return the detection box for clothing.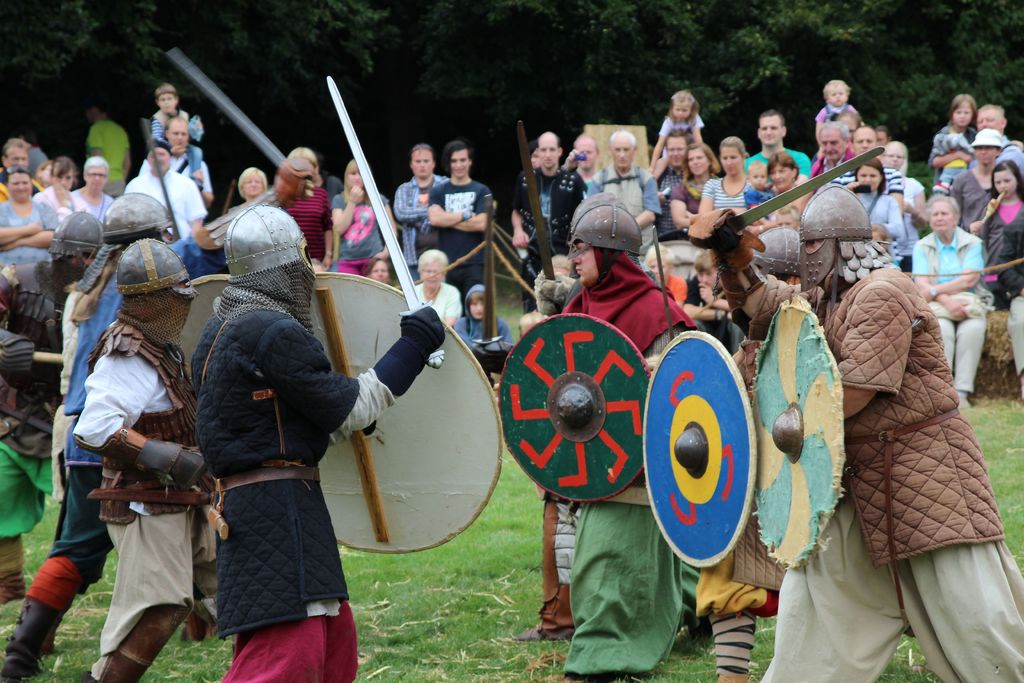
bbox=[979, 185, 1023, 308].
